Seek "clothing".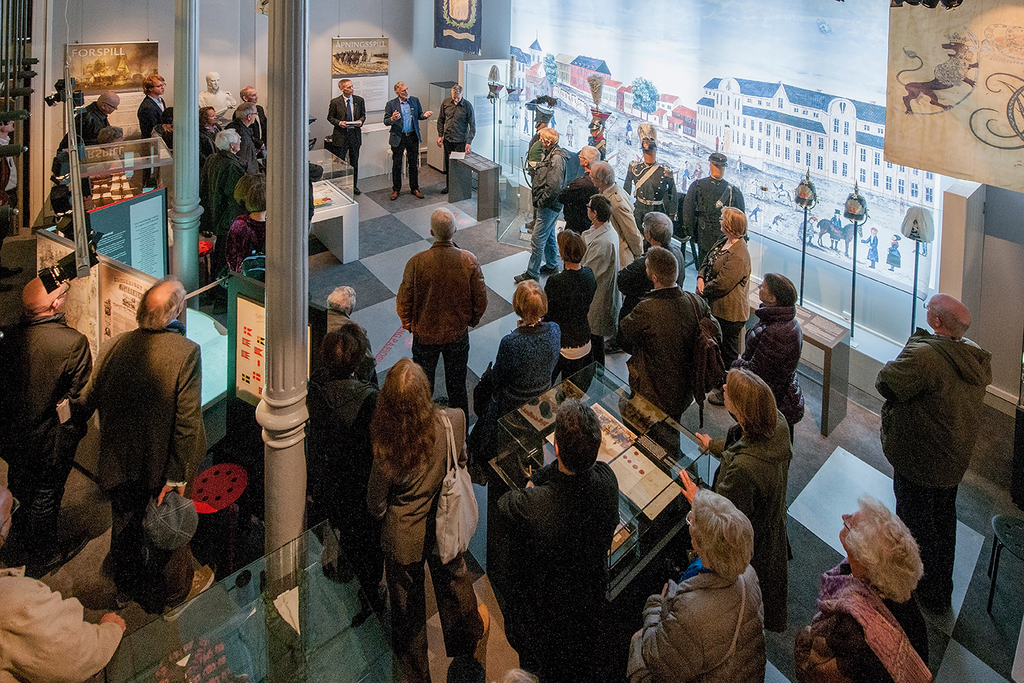
select_region(556, 170, 601, 232).
